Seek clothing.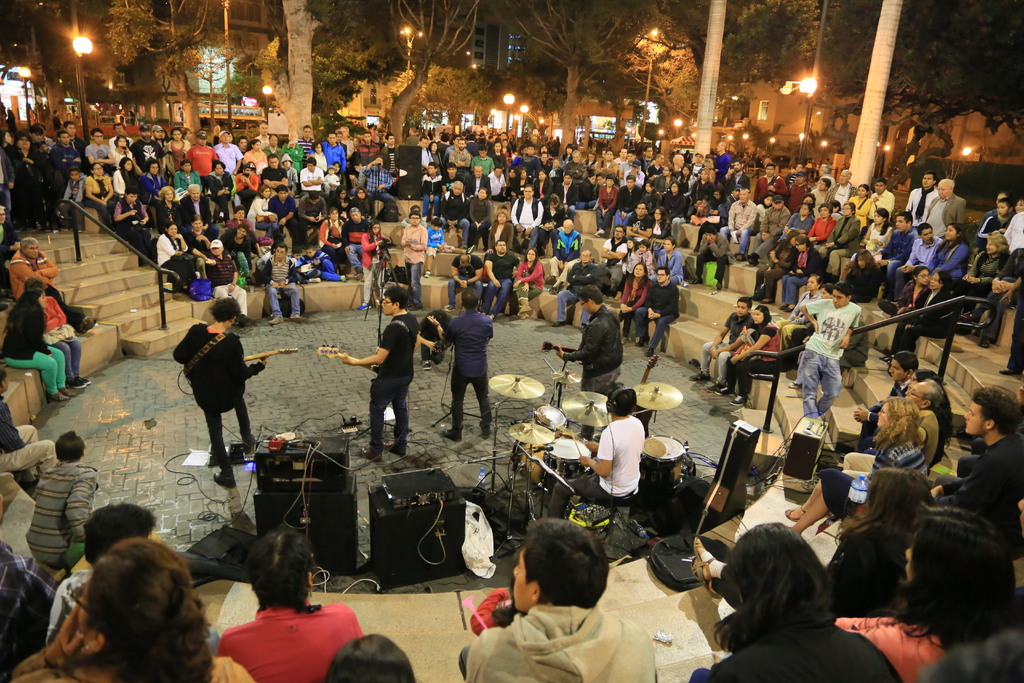
bbox=[464, 598, 662, 682].
